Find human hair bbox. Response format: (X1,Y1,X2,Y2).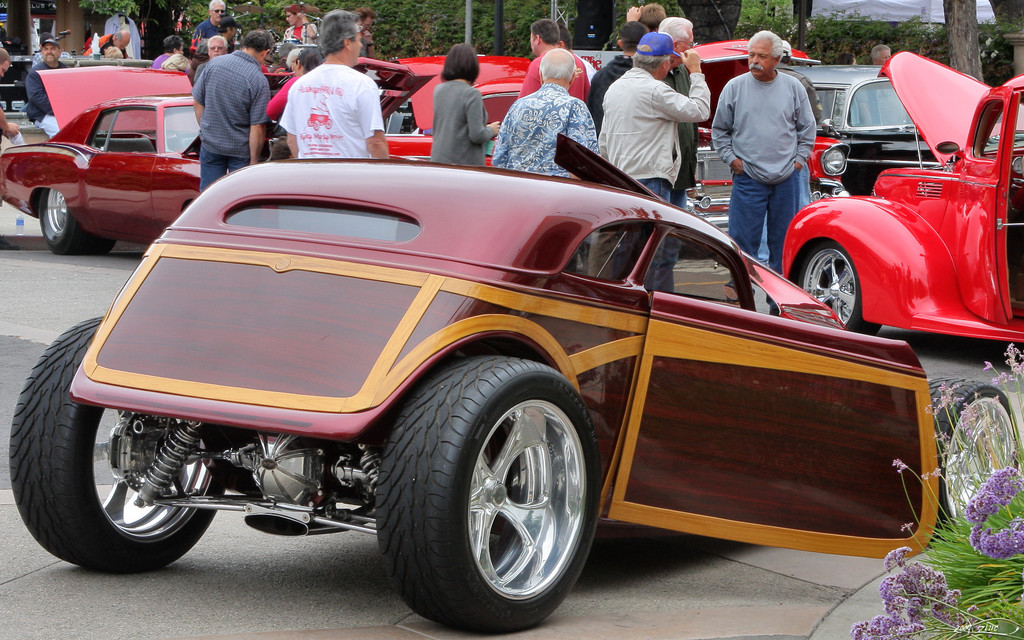
(214,25,232,33).
